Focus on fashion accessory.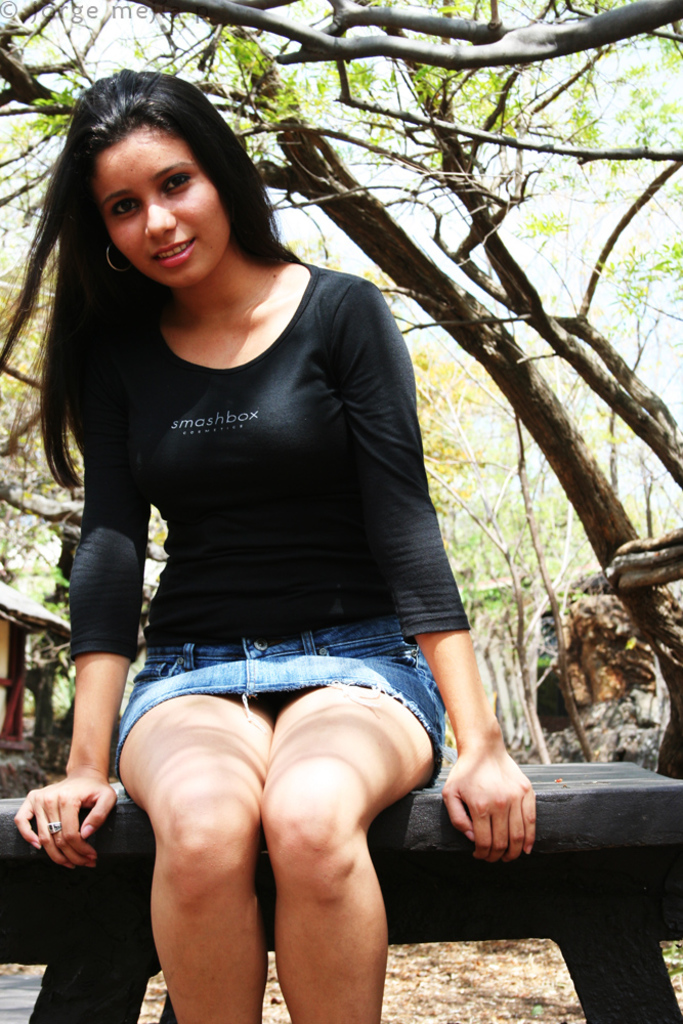
Focused at {"x1": 108, "y1": 239, "x2": 137, "y2": 275}.
